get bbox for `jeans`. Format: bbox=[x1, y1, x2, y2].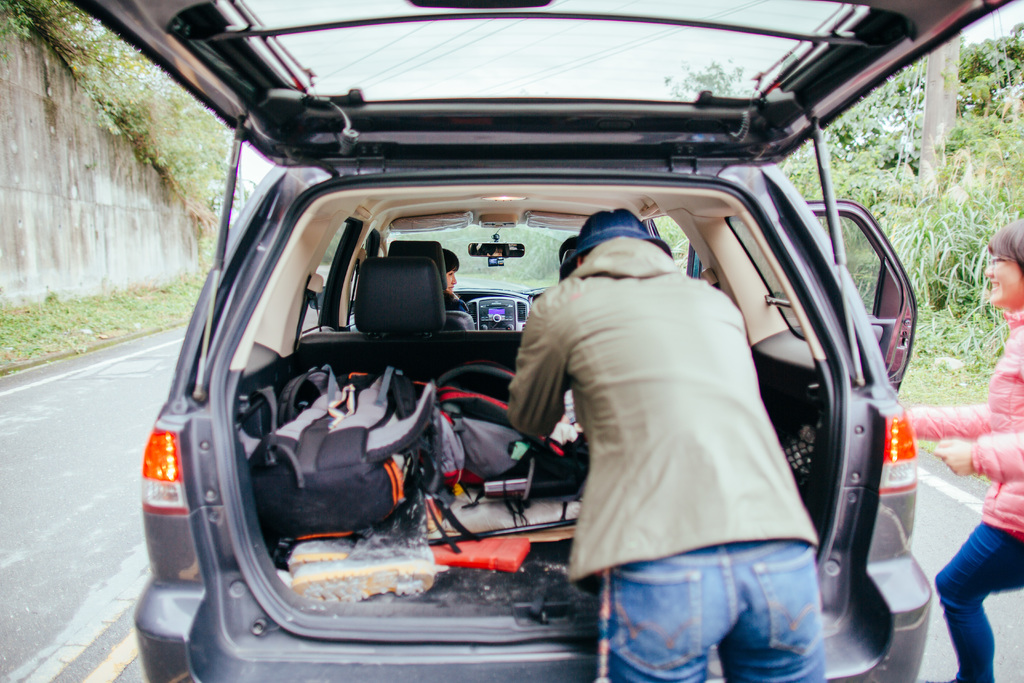
bbox=[935, 524, 1023, 682].
